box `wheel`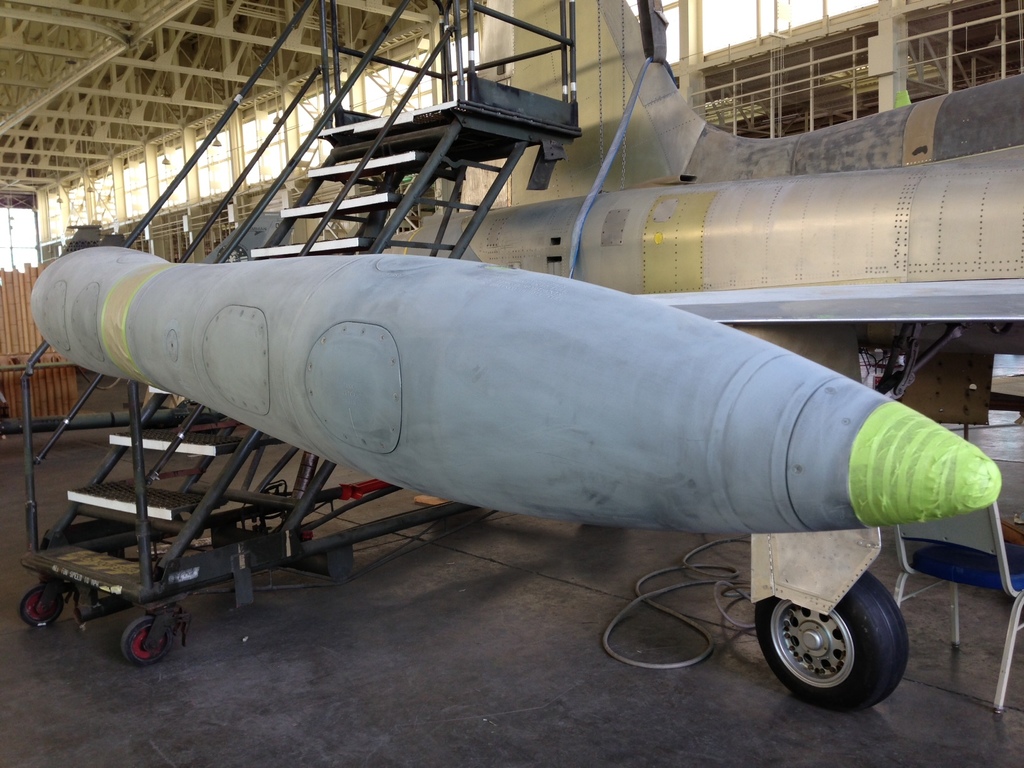
x1=122 y1=616 x2=172 y2=663
